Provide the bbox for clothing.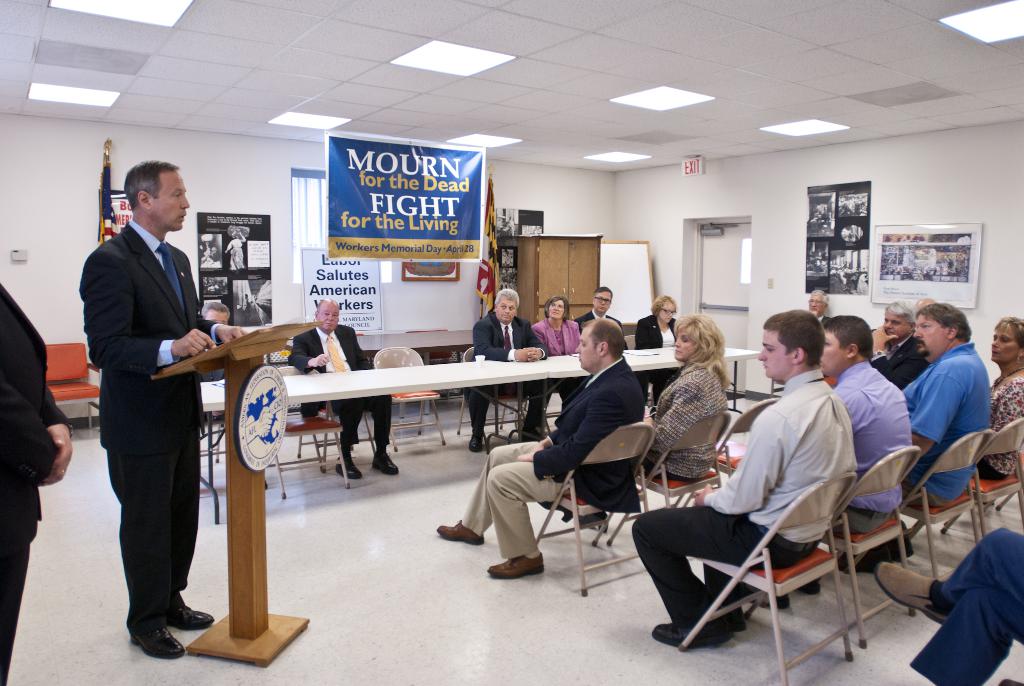
<region>979, 372, 1023, 484</region>.
